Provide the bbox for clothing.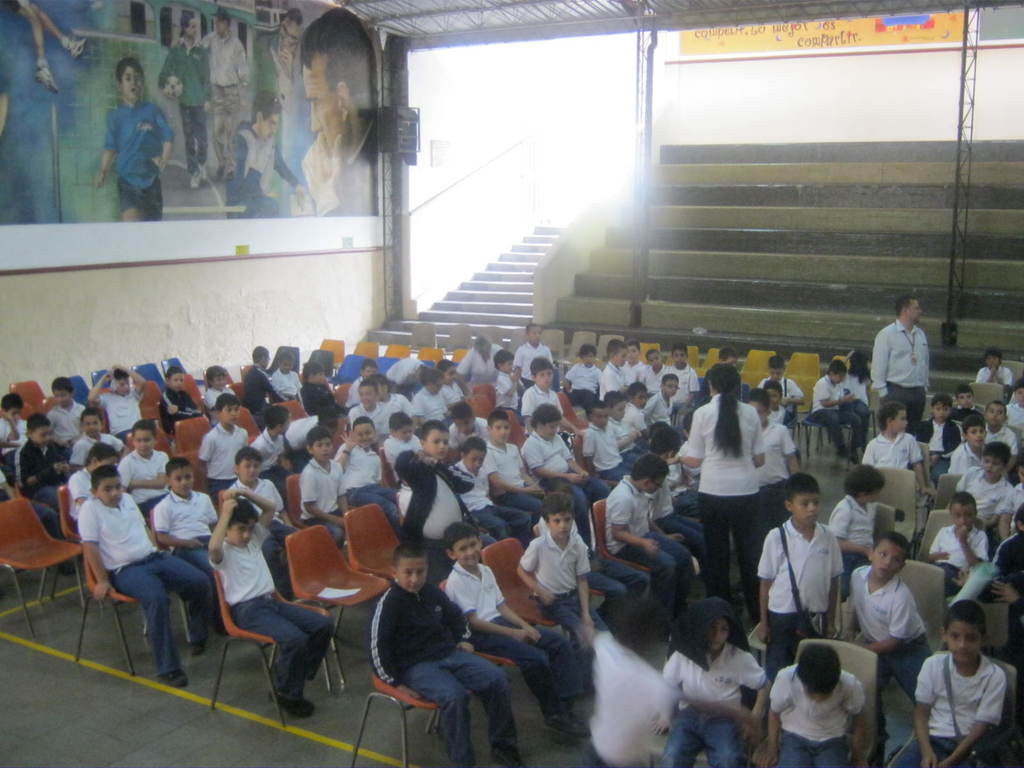
box(193, 22, 246, 173).
